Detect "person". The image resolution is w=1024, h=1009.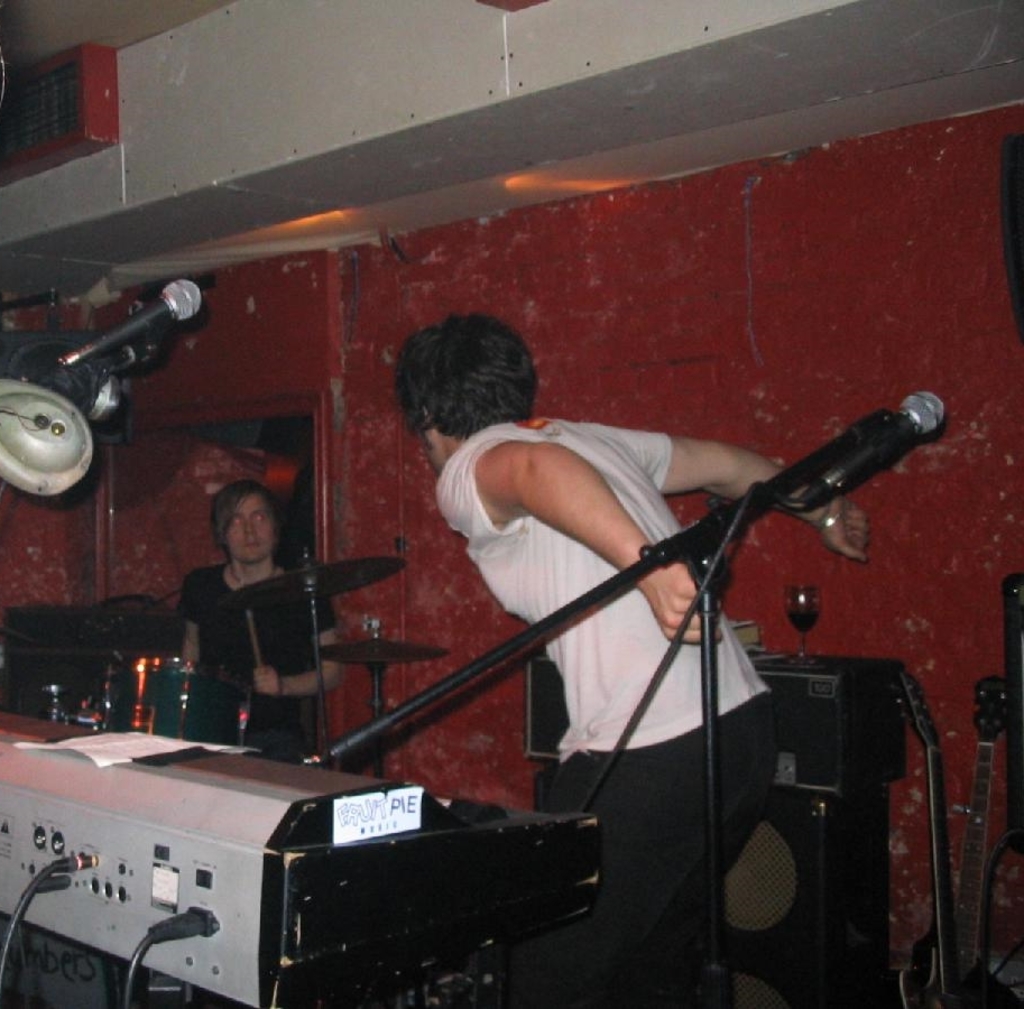
[183,476,351,762].
